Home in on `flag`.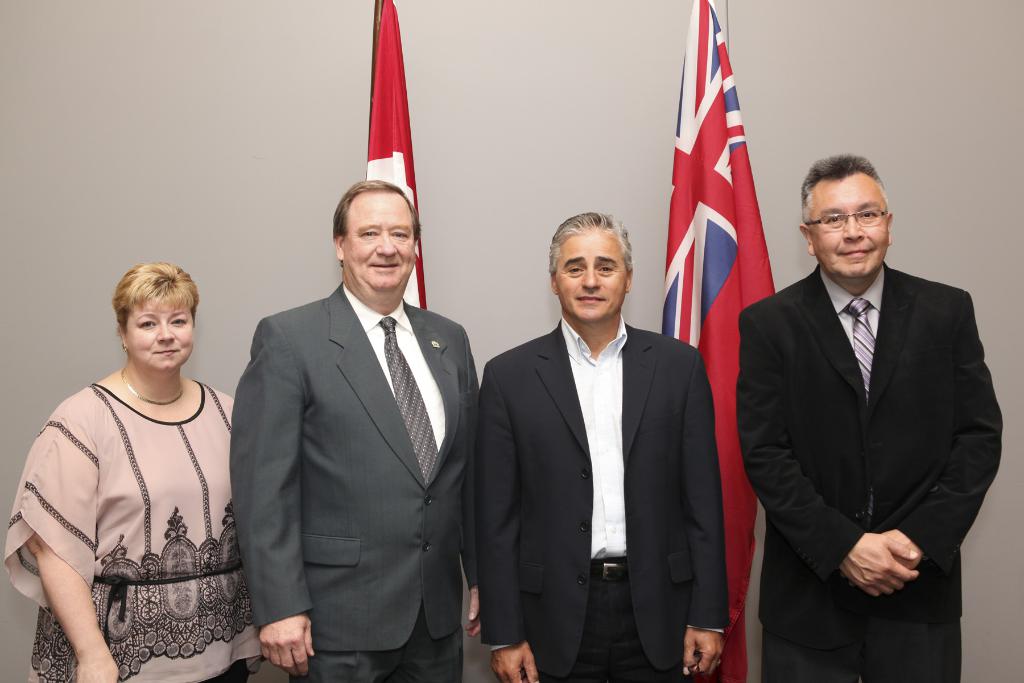
Homed in at {"left": 358, "top": 0, "right": 426, "bottom": 318}.
